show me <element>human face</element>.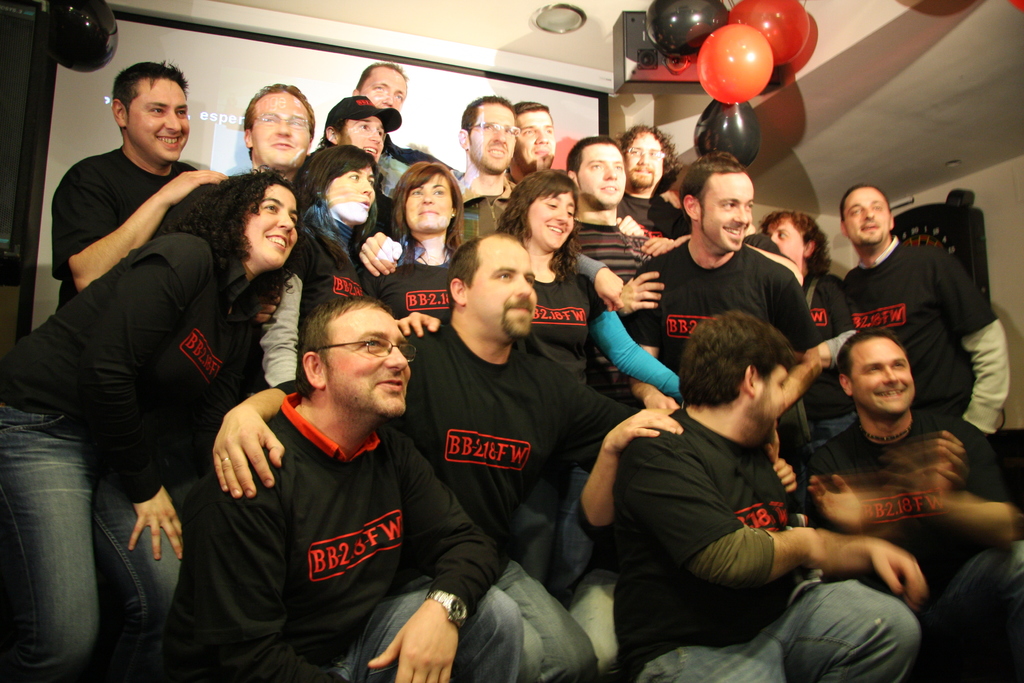
<element>human face</element> is here: (326,308,412,420).
